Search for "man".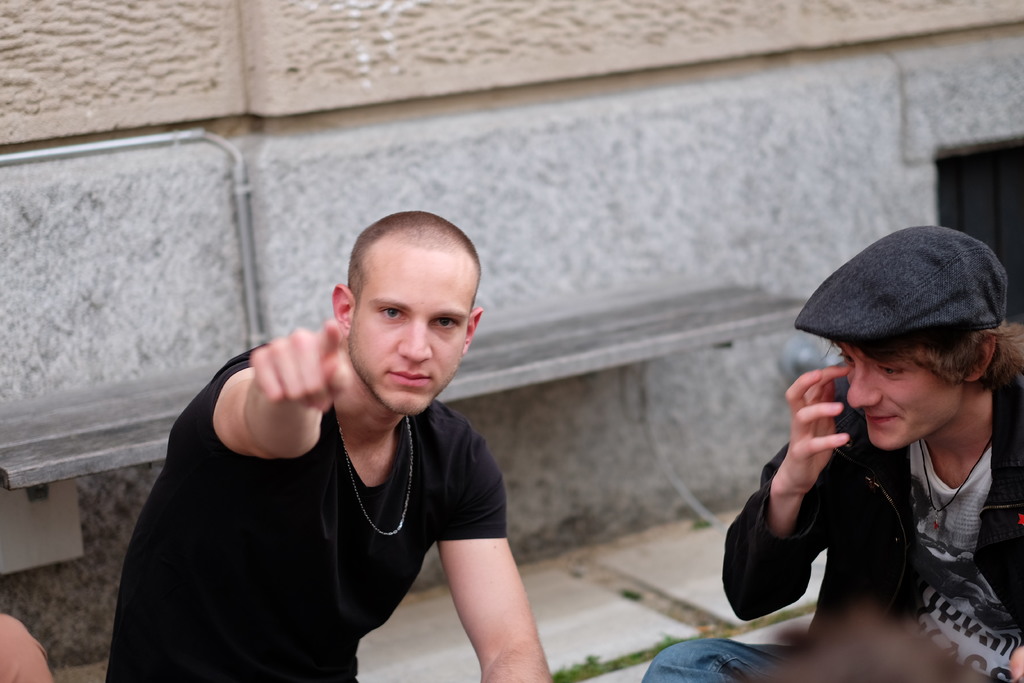
Found at <region>105, 210, 554, 682</region>.
